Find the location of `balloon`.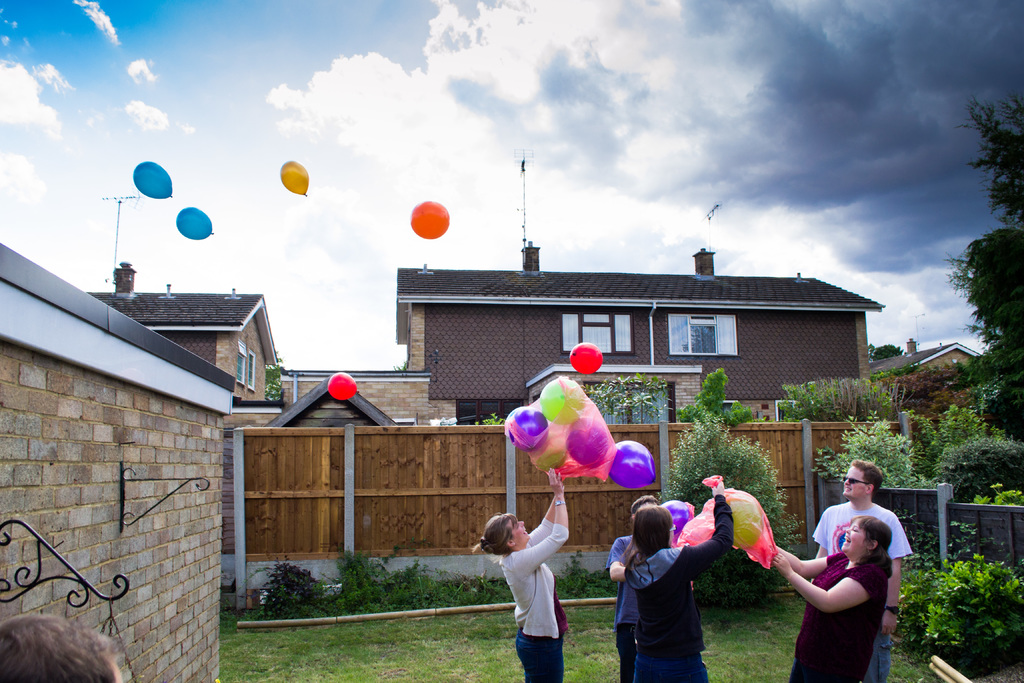
Location: 569, 343, 604, 373.
